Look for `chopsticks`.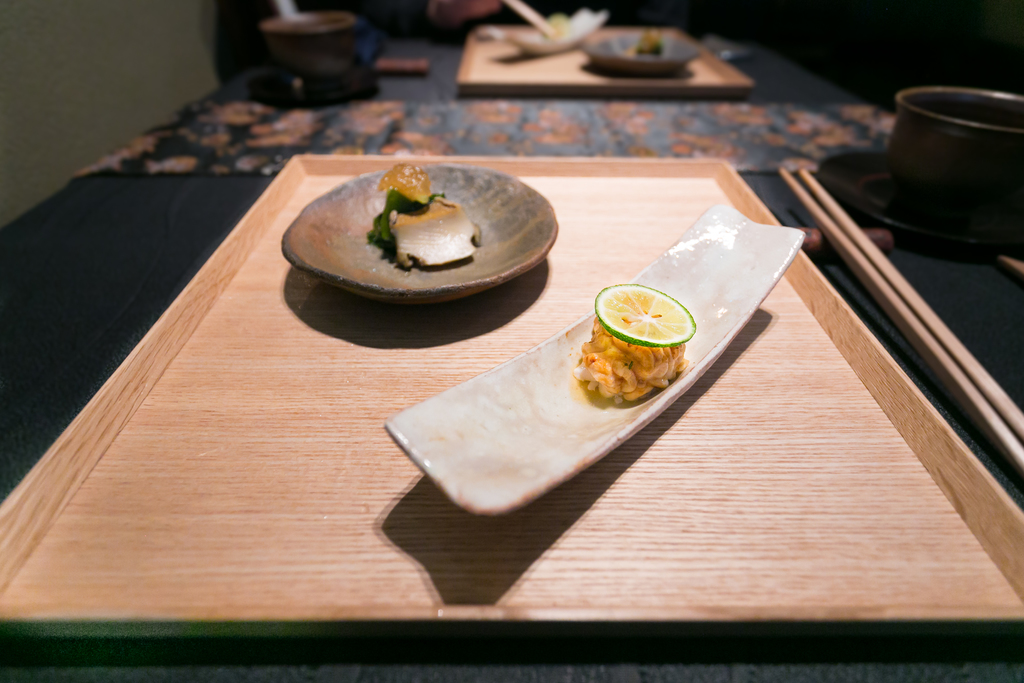
Found: locate(502, 0, 559, 38).
